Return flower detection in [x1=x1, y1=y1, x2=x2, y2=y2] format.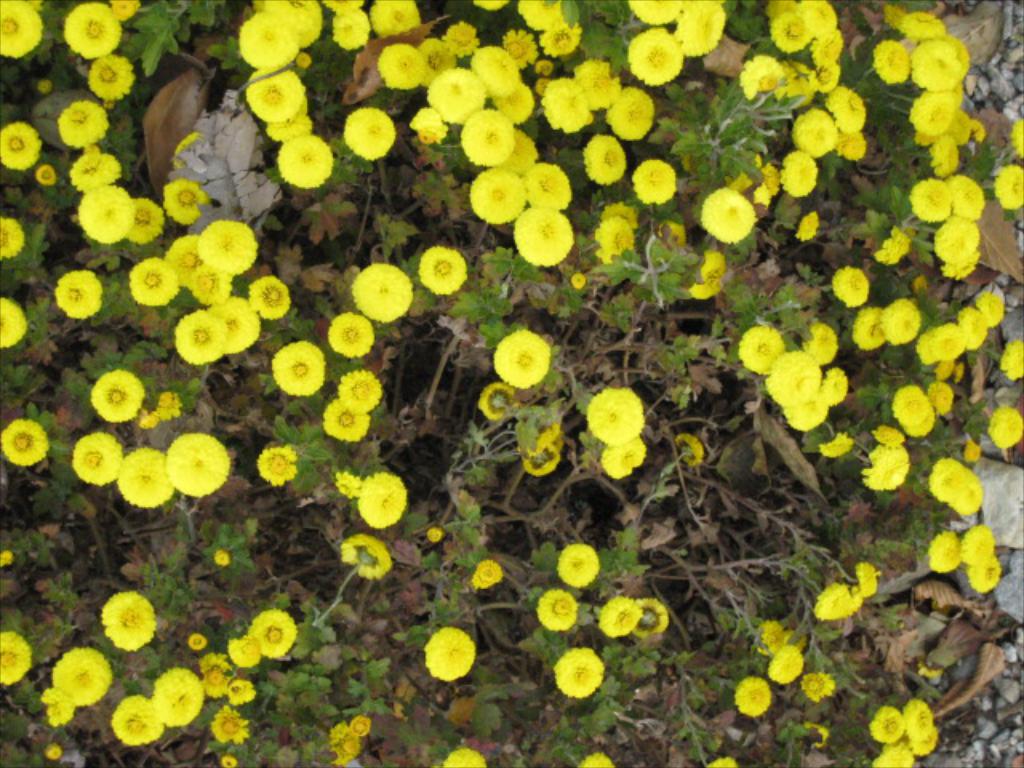
[x1=872, y1=229, x2=917, y2=269].
